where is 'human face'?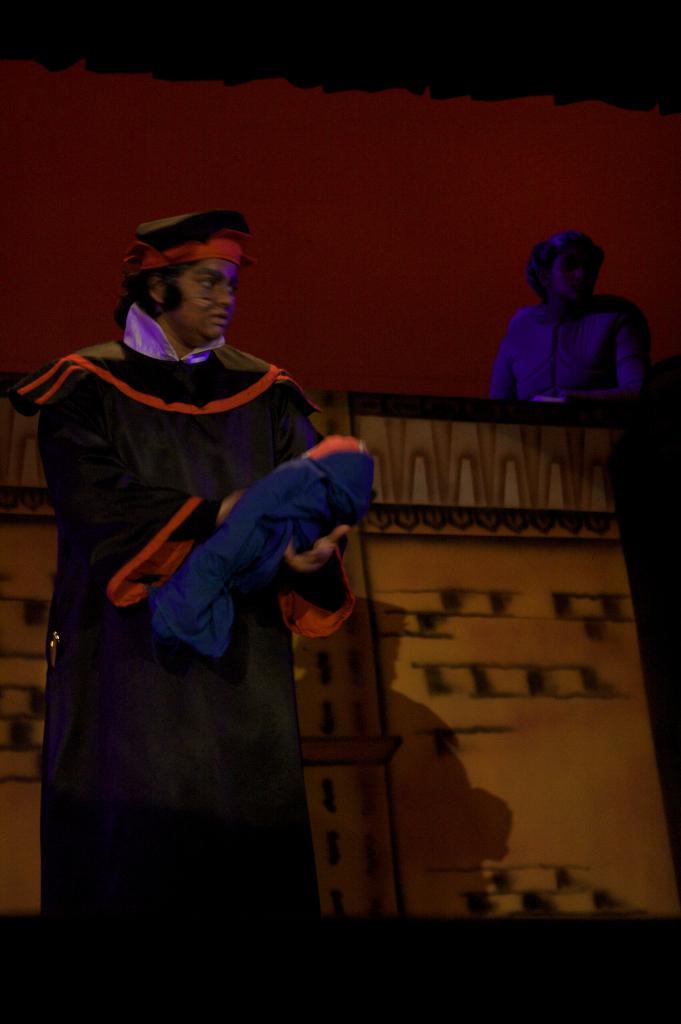
x1=166 y1=259 x2=239 y2=335.
